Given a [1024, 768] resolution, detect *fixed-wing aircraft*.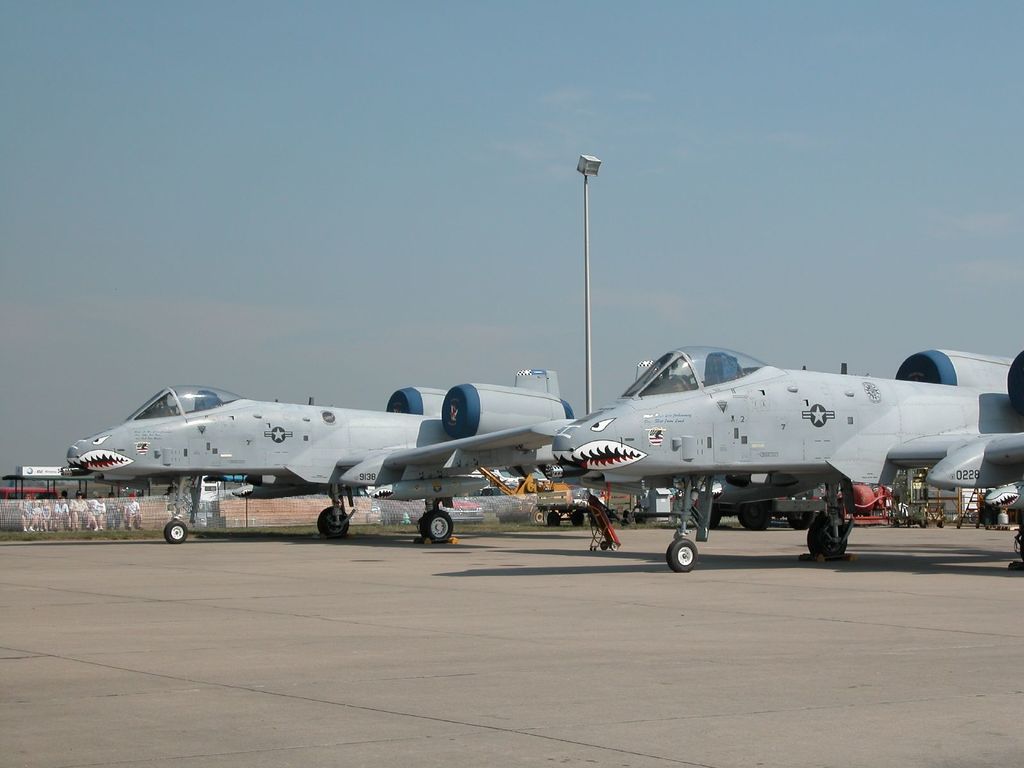
bbox=[58, 380, 575, 543].
